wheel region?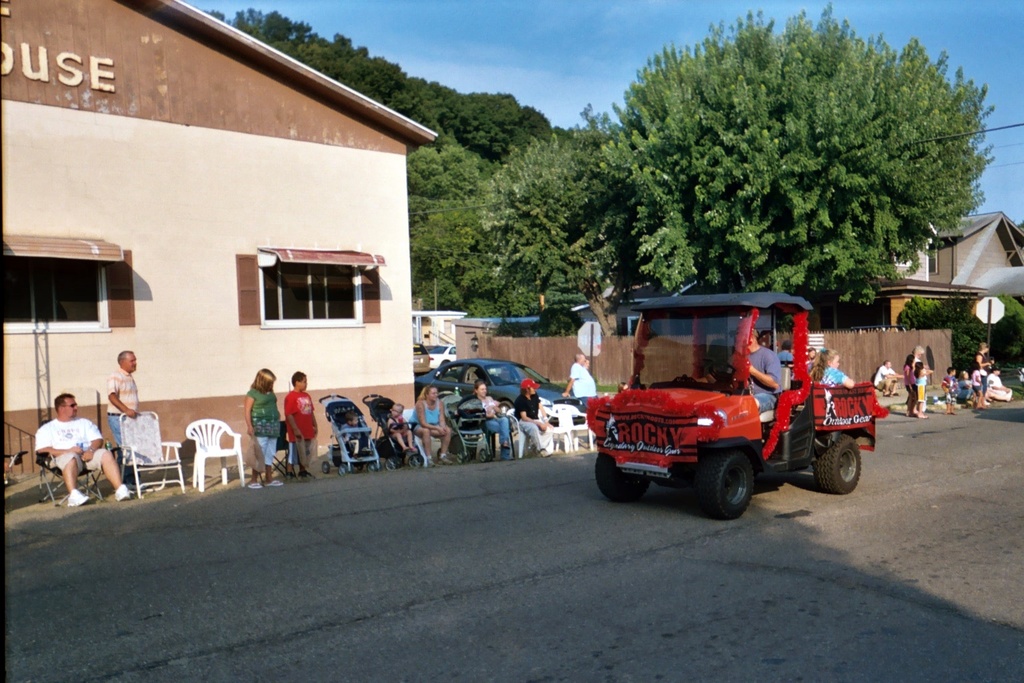
bbox=[384, 457, 396, 470]
